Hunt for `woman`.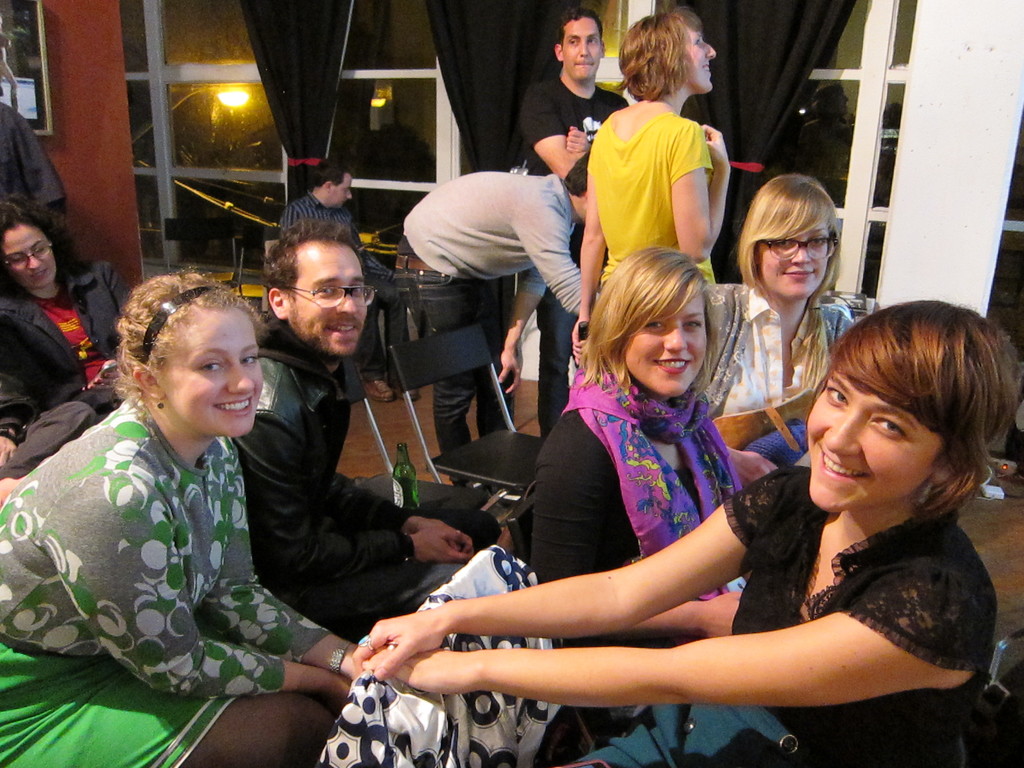
Hunted down at (x1=684, y1=173, x2=856, y2=419).
